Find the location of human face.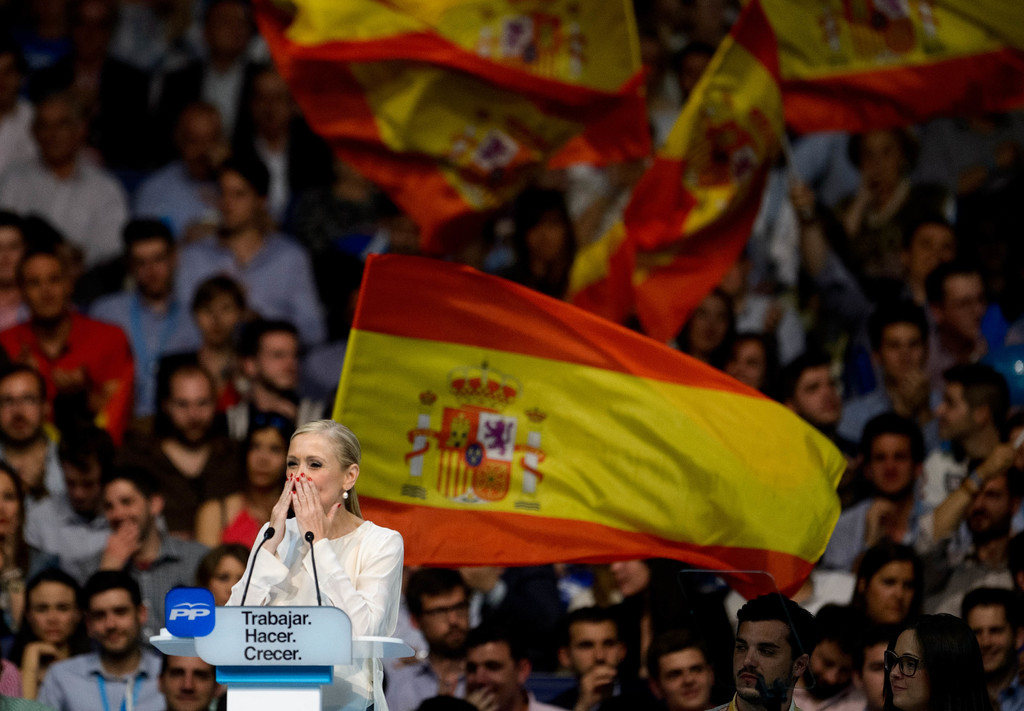
Location: 286,433,344,503.
